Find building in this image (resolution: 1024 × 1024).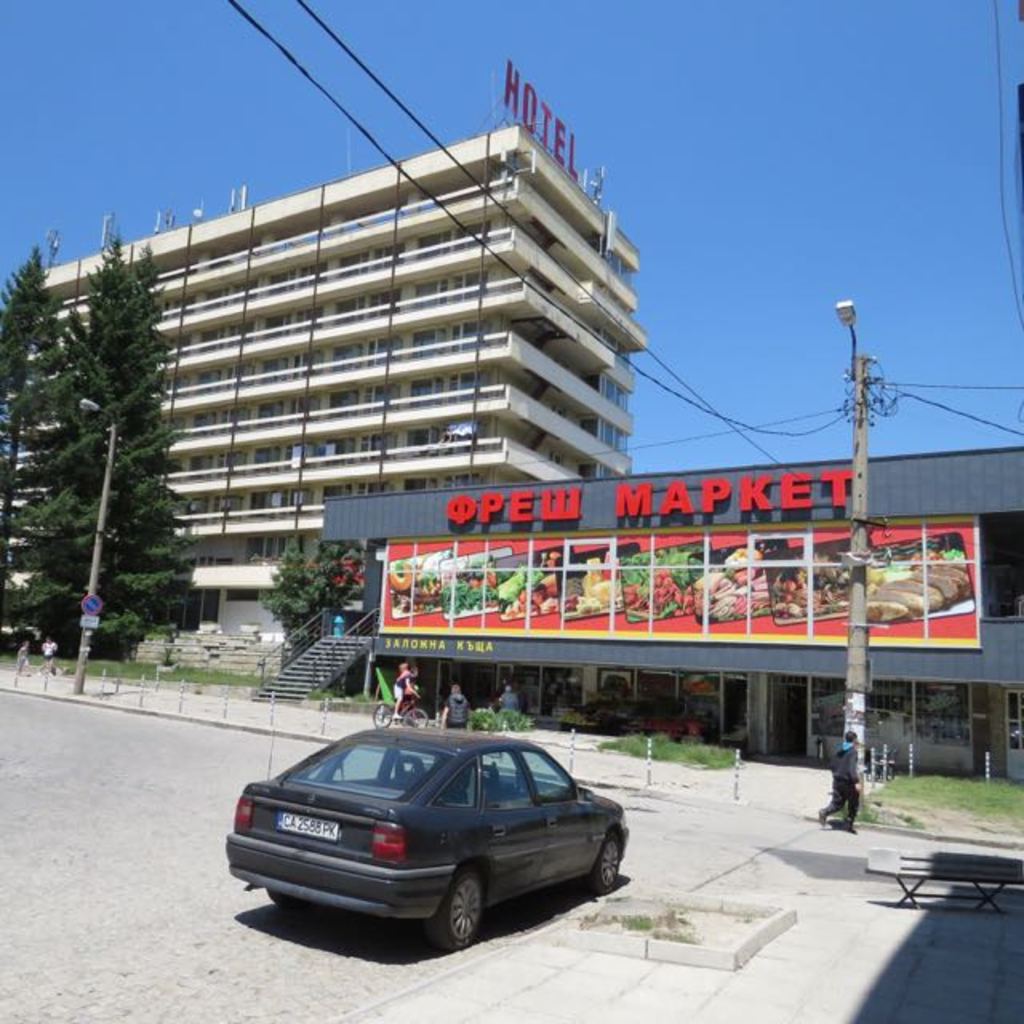
{"left": 238, "top": 440, "right": 1022, "bottom": 794}.
